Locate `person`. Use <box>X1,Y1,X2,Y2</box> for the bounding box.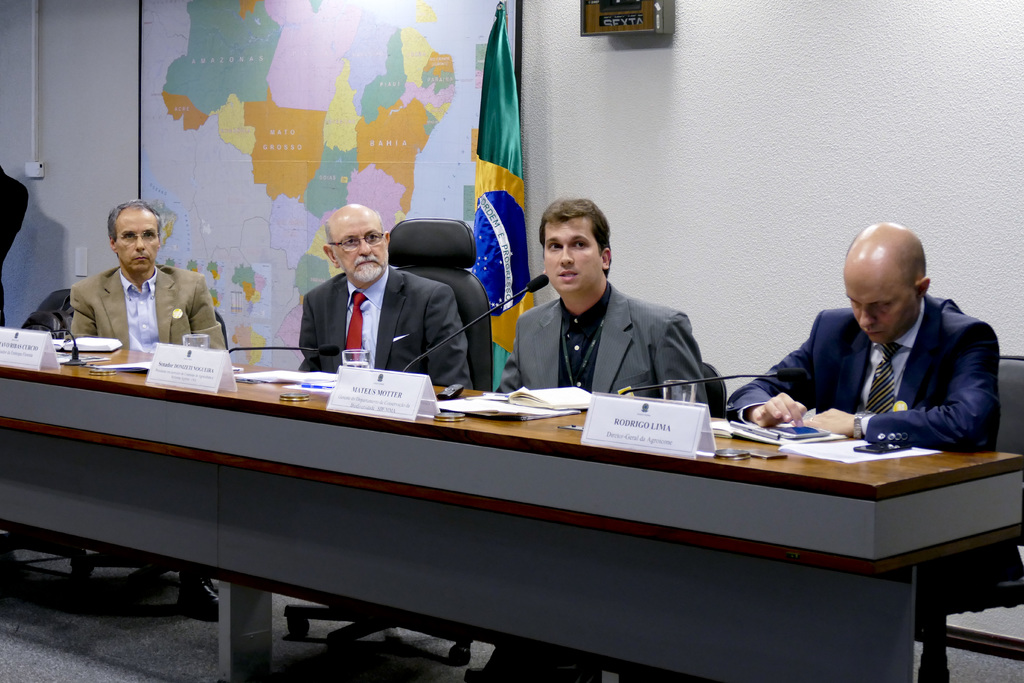
<box>728,219,999,449</box>.
